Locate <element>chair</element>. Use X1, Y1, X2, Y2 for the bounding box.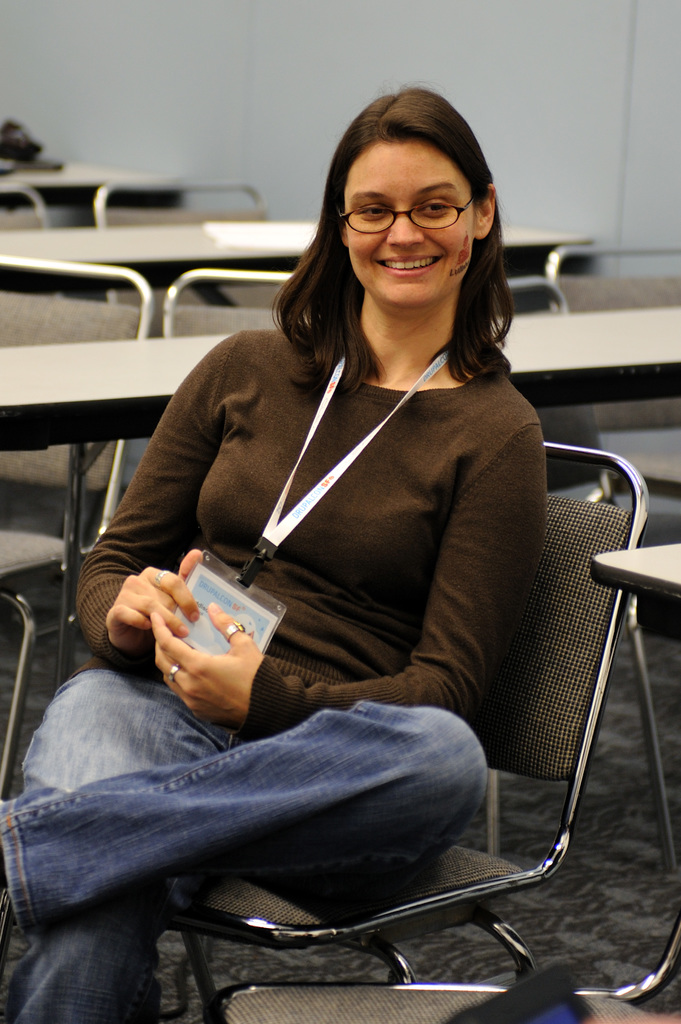
158, 268, 316, 338.
